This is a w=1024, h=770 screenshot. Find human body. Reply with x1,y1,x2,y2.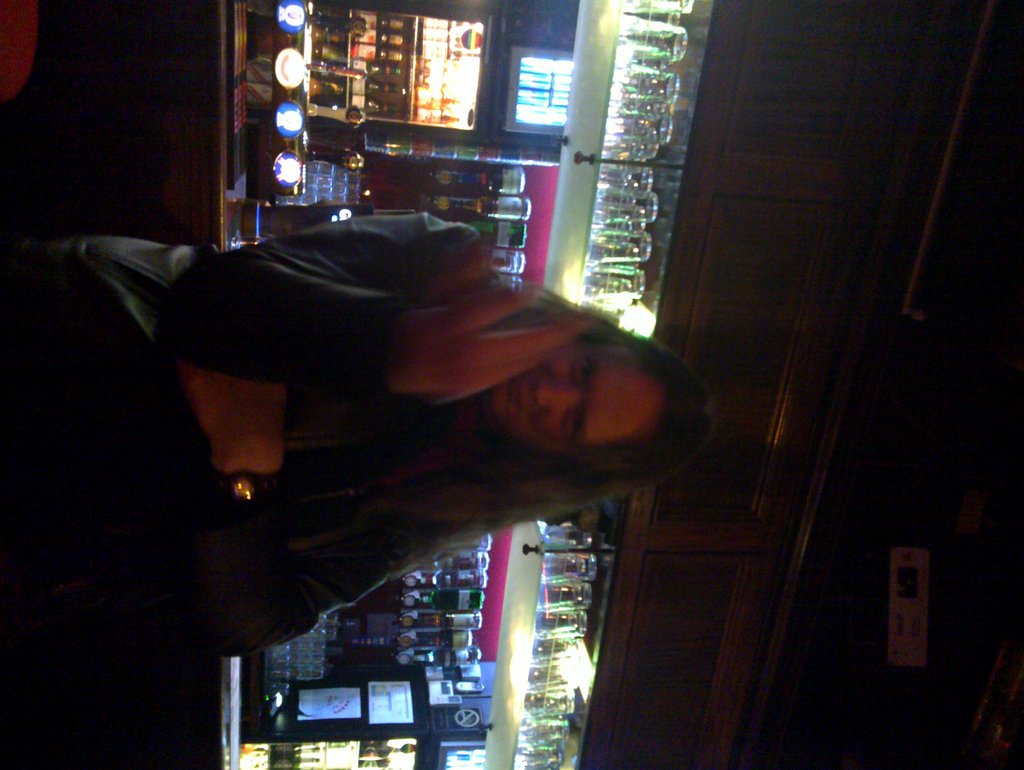
45,190,680,692.
